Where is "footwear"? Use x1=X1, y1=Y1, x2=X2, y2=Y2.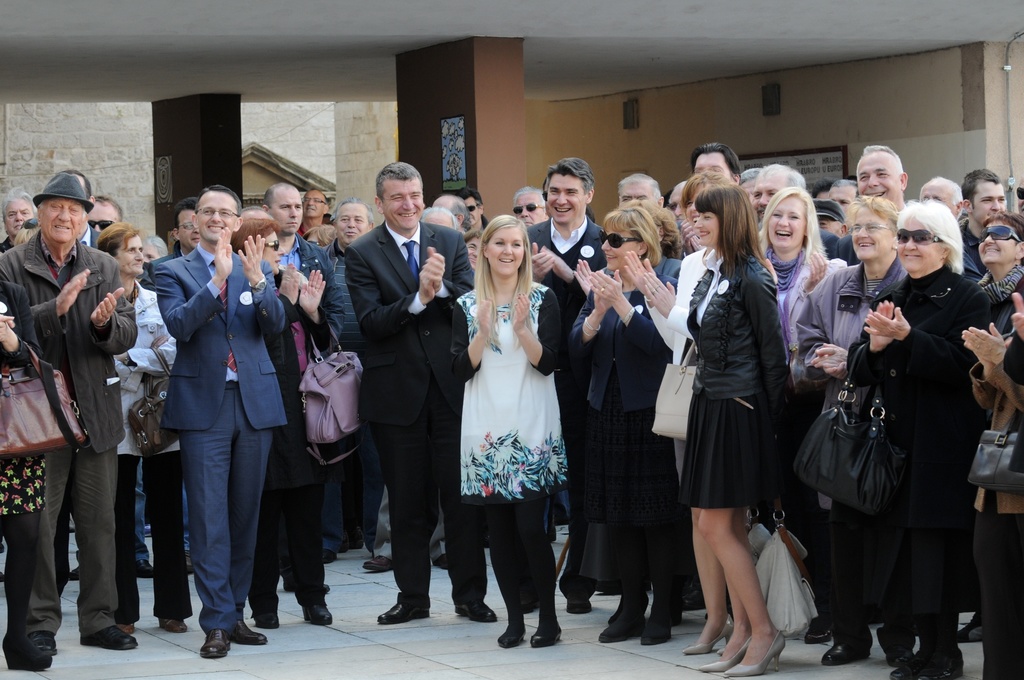
x1=726, y1=627, x2=788, y2=679.
